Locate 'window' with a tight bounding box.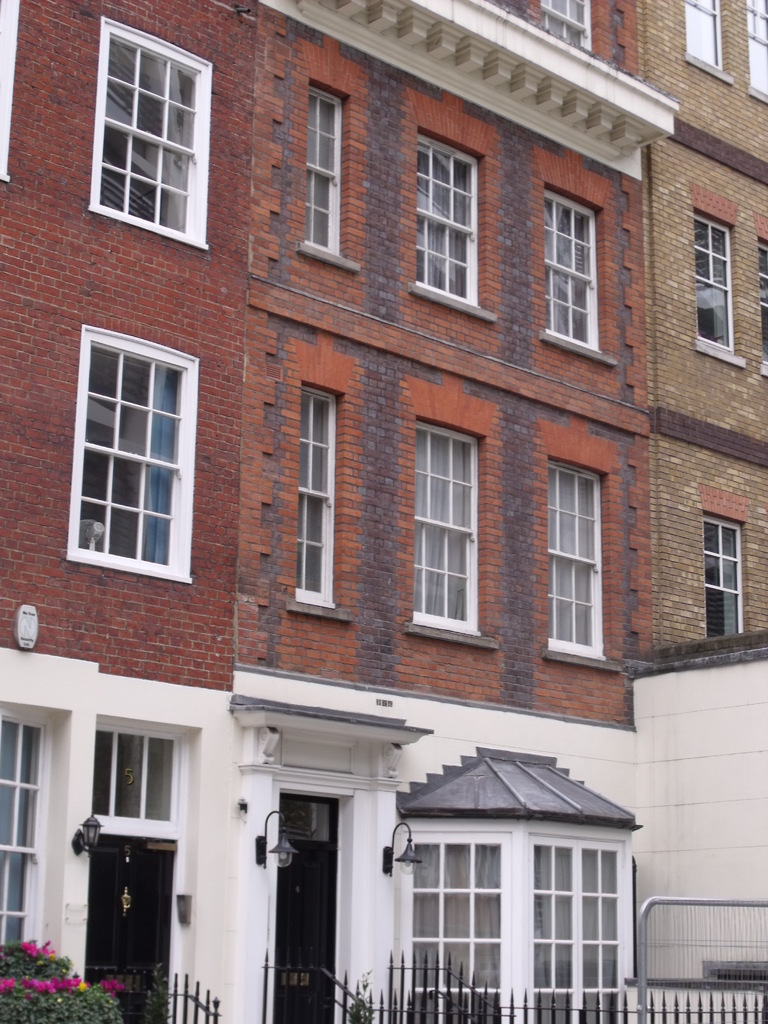
[left=302, top=75, right=348, bottom=264].
